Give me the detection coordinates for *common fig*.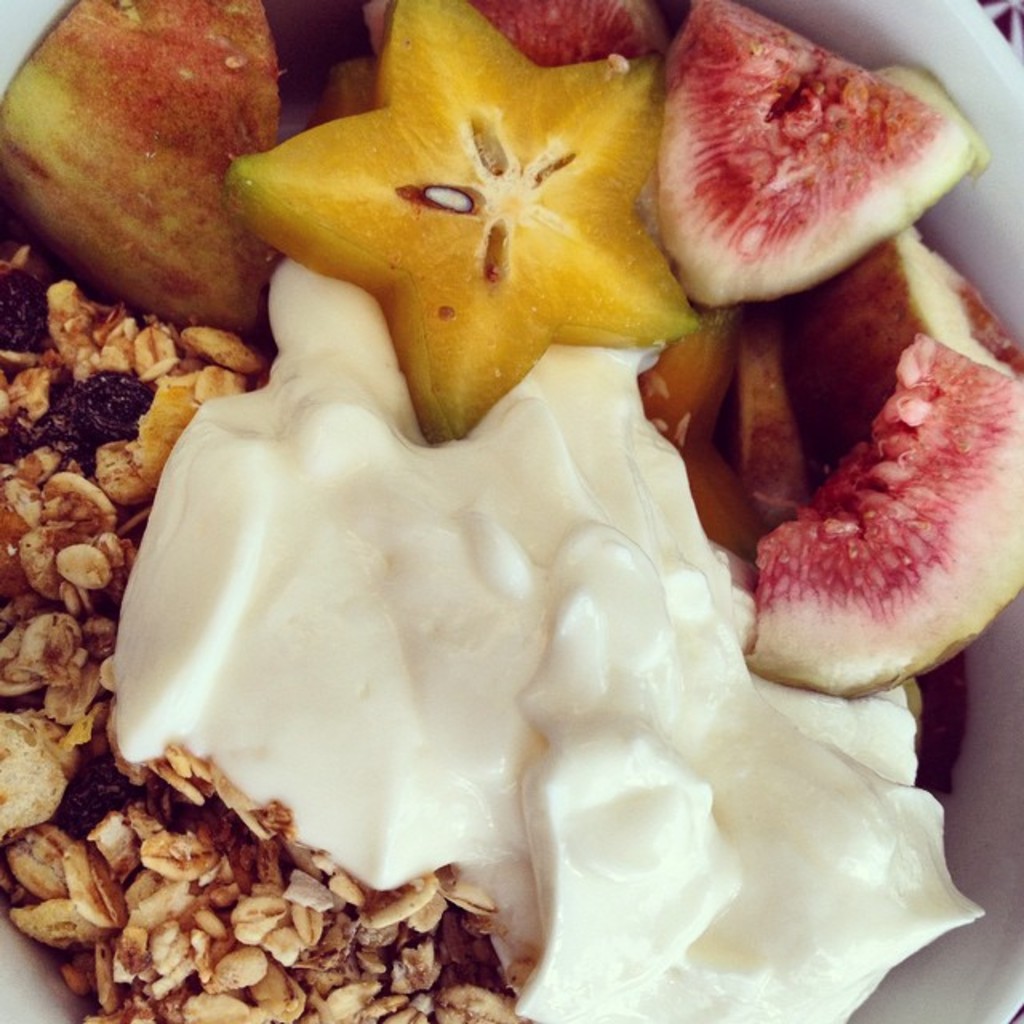
rect(363, 0, 675, 67).
